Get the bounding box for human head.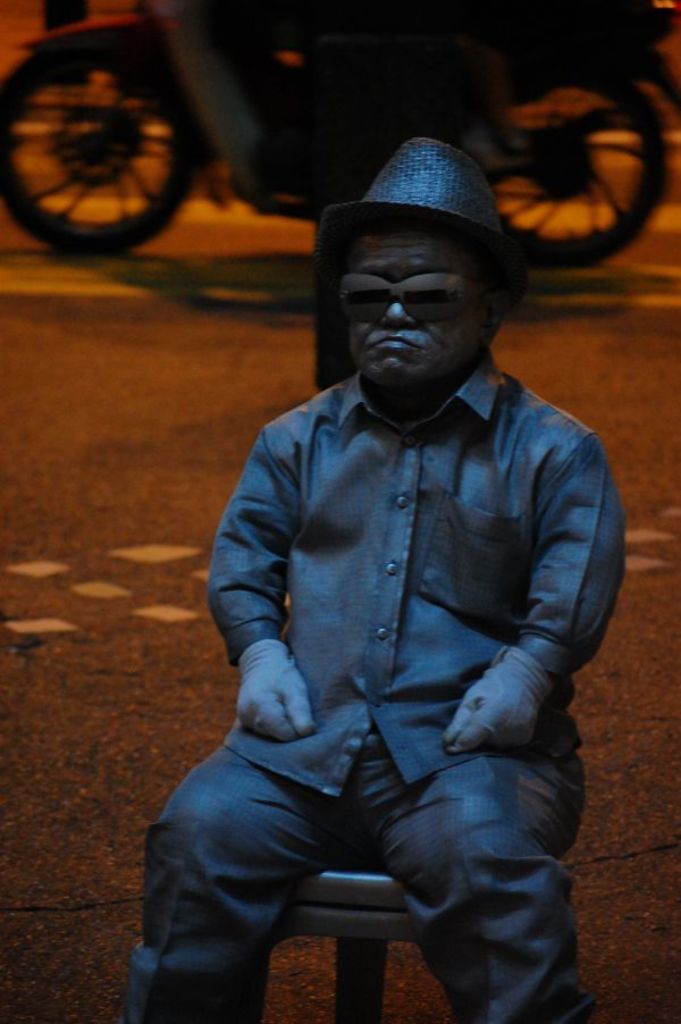
[left=308, top=139, right=528, bottom=386].
